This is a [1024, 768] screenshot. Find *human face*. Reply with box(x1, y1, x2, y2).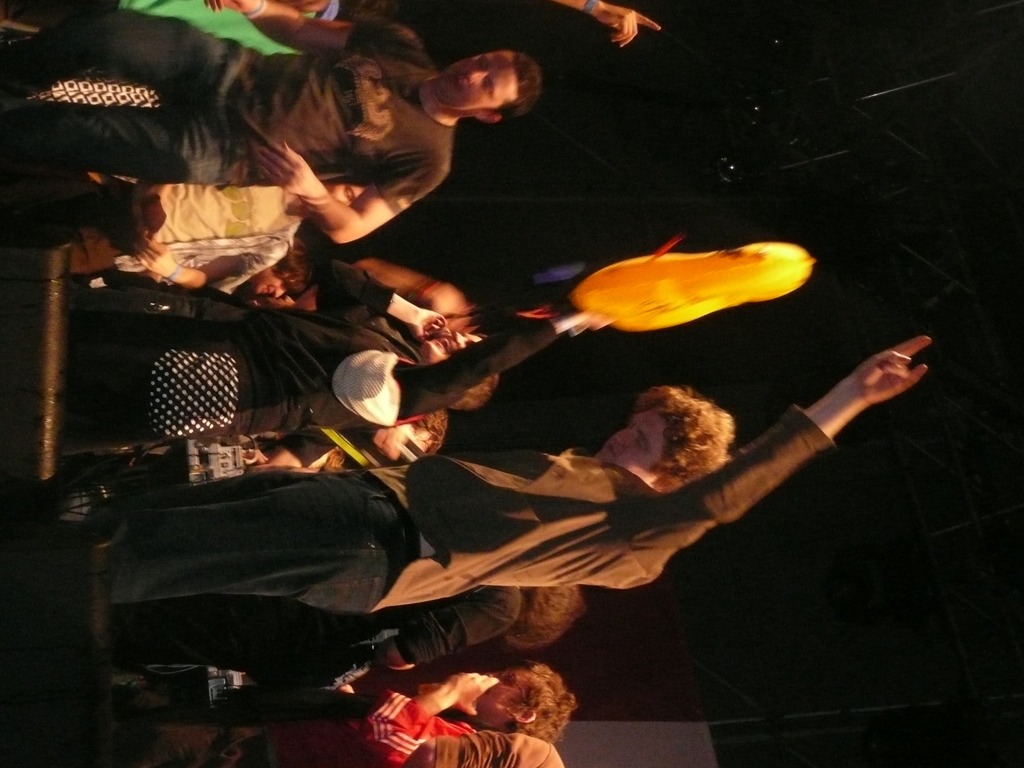
box(591, 404, 666, 486).
